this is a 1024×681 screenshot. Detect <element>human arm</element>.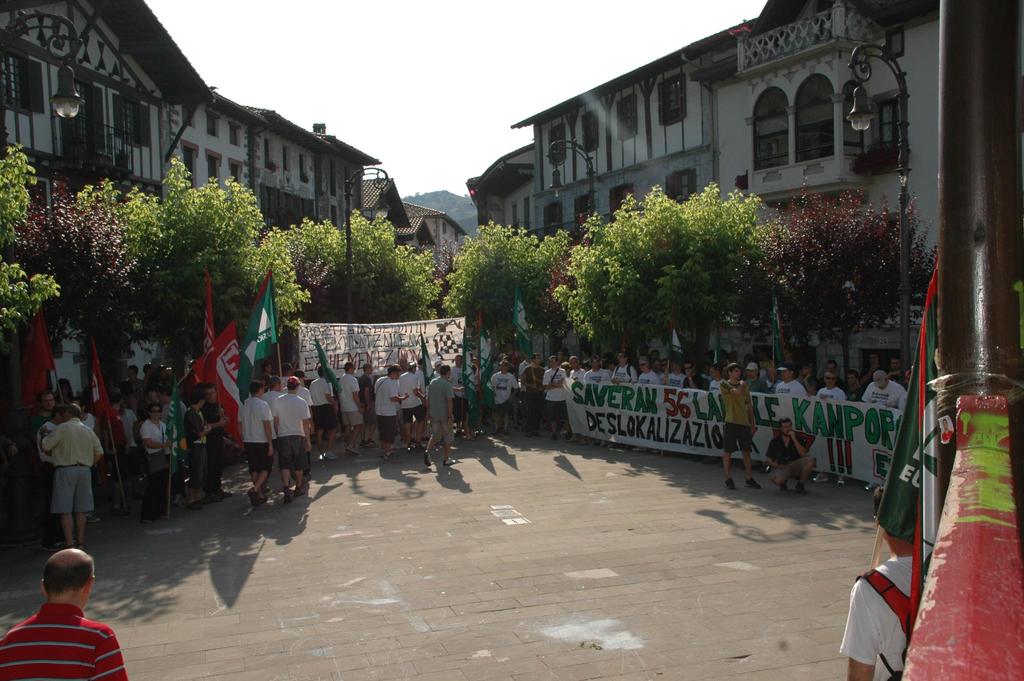
box=[209, 419, 224, 429].
